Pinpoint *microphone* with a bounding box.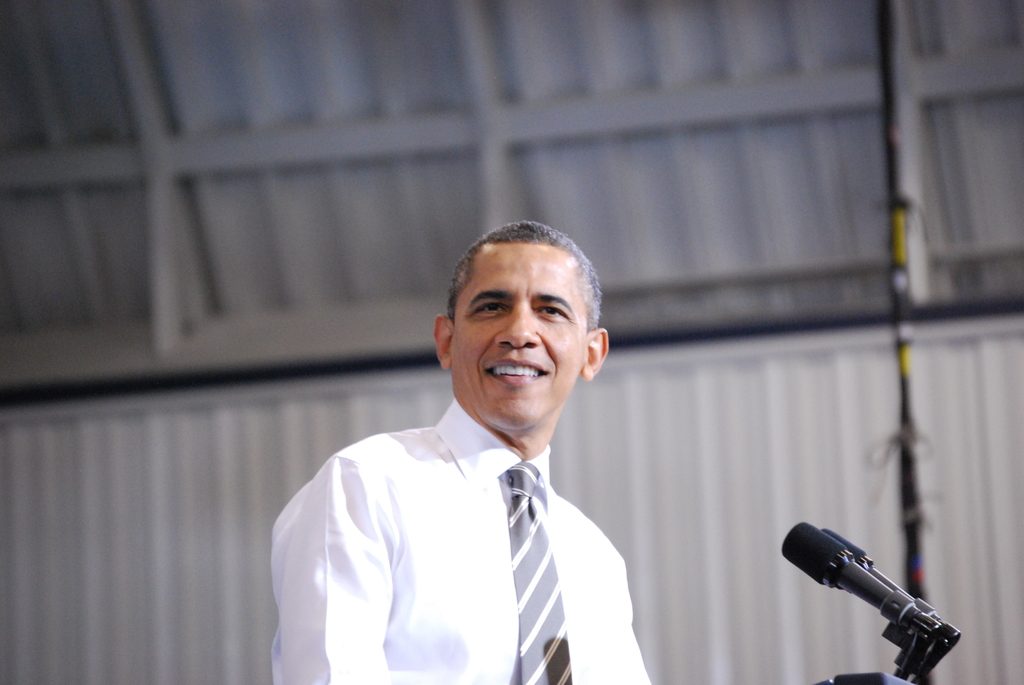
(773,518,962,650).
